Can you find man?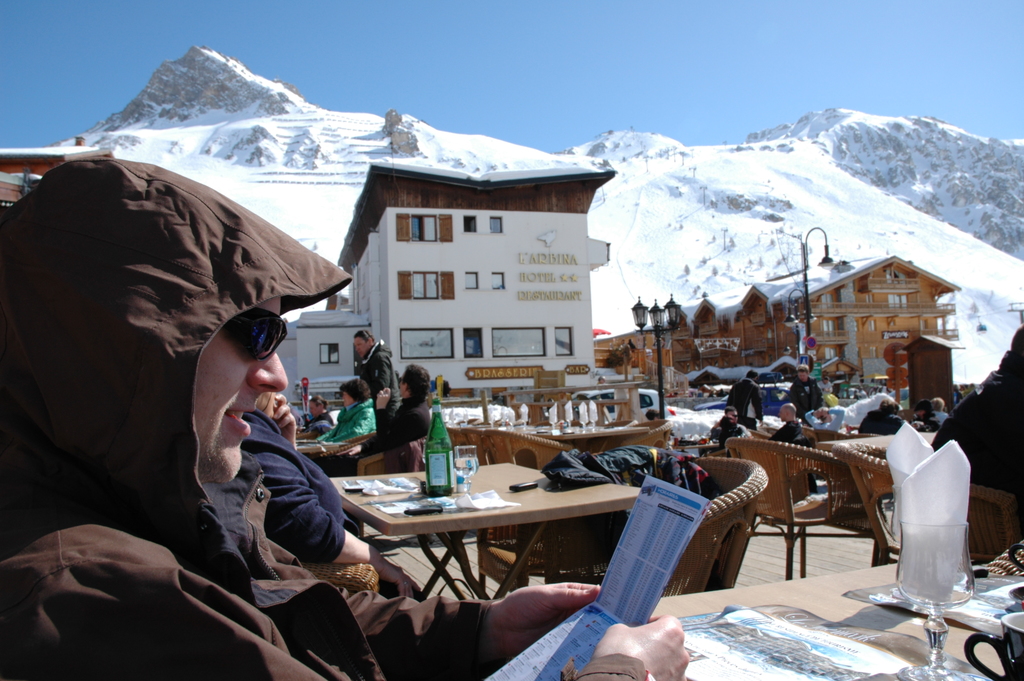
Yes, bounding box: 725, 362, 764, 430.
